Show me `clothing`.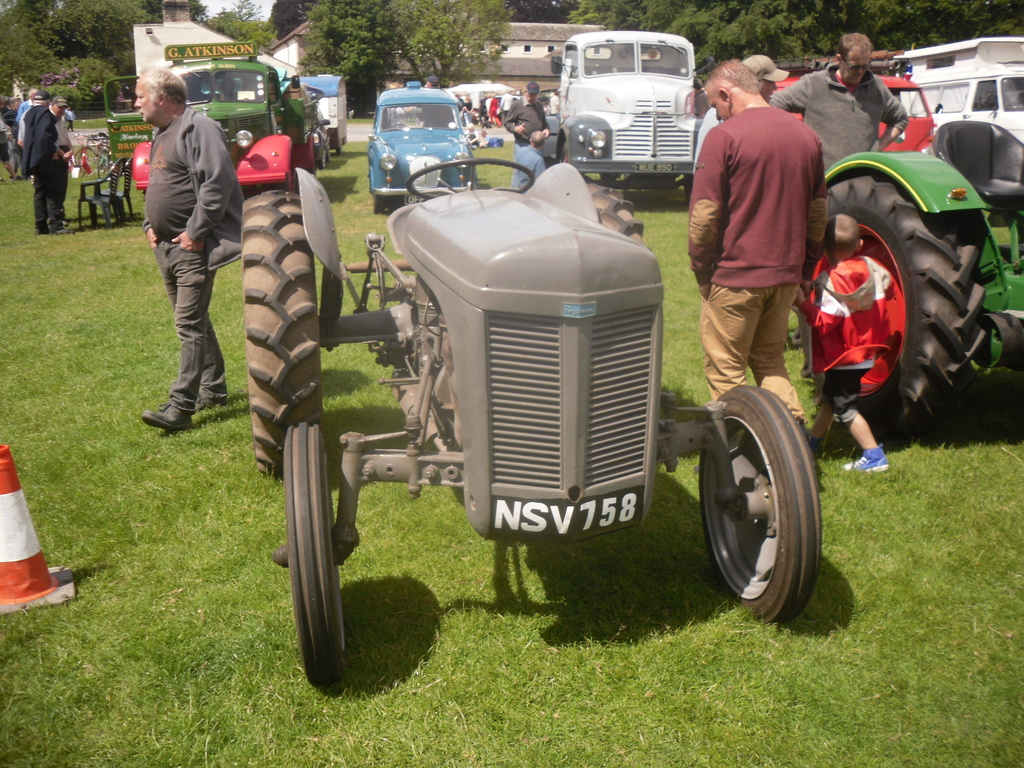
`clothing` is here: 160:237:232:410.
